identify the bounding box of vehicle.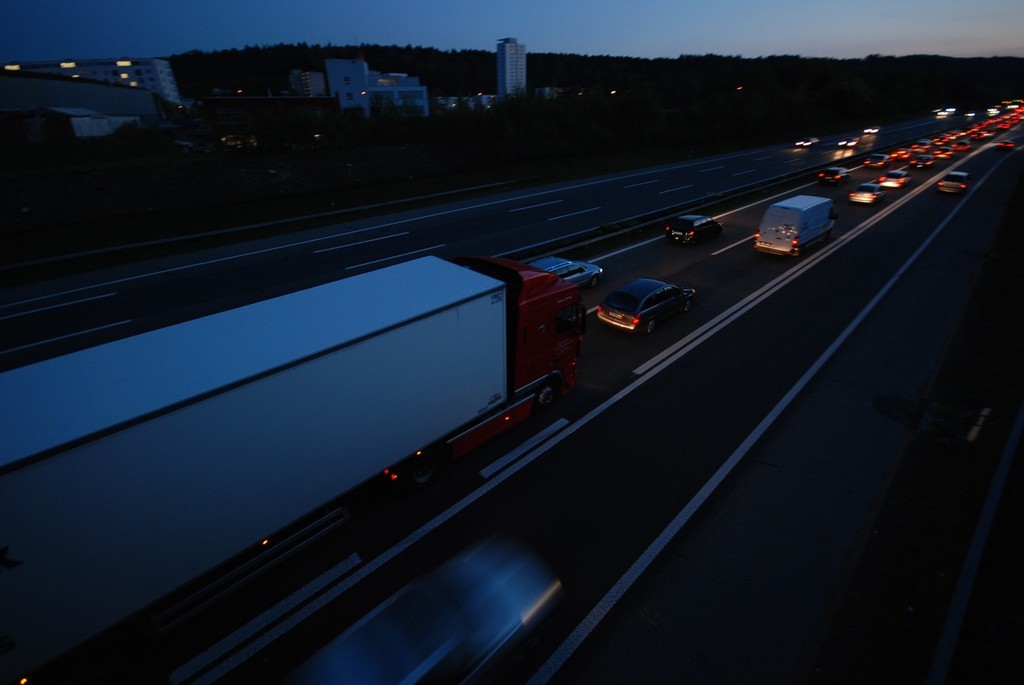
(996, 135, 1023, 150).
